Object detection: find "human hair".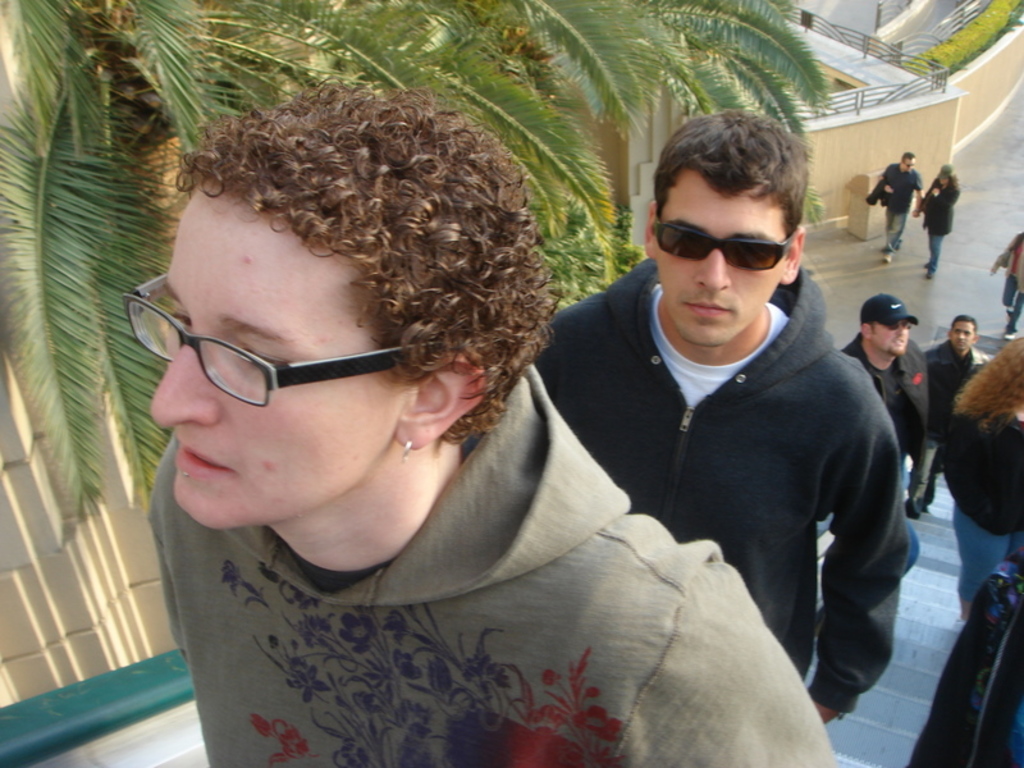
region(945, 315, 975, 339).
